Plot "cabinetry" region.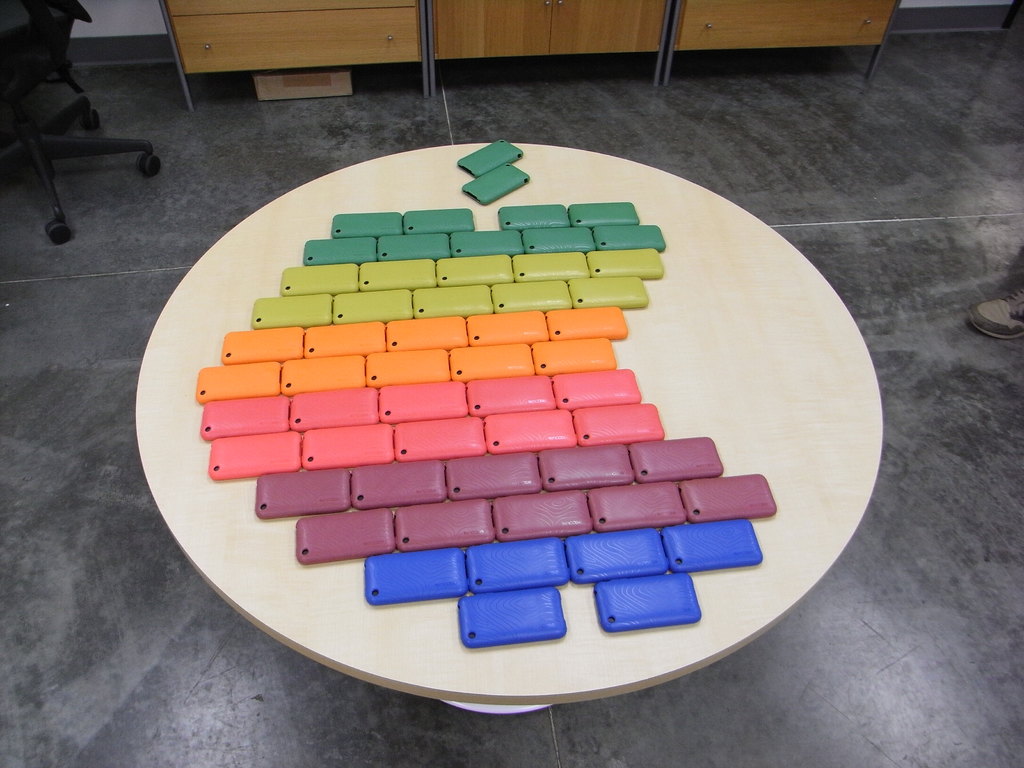
Plotted at 172:5:420:77.
